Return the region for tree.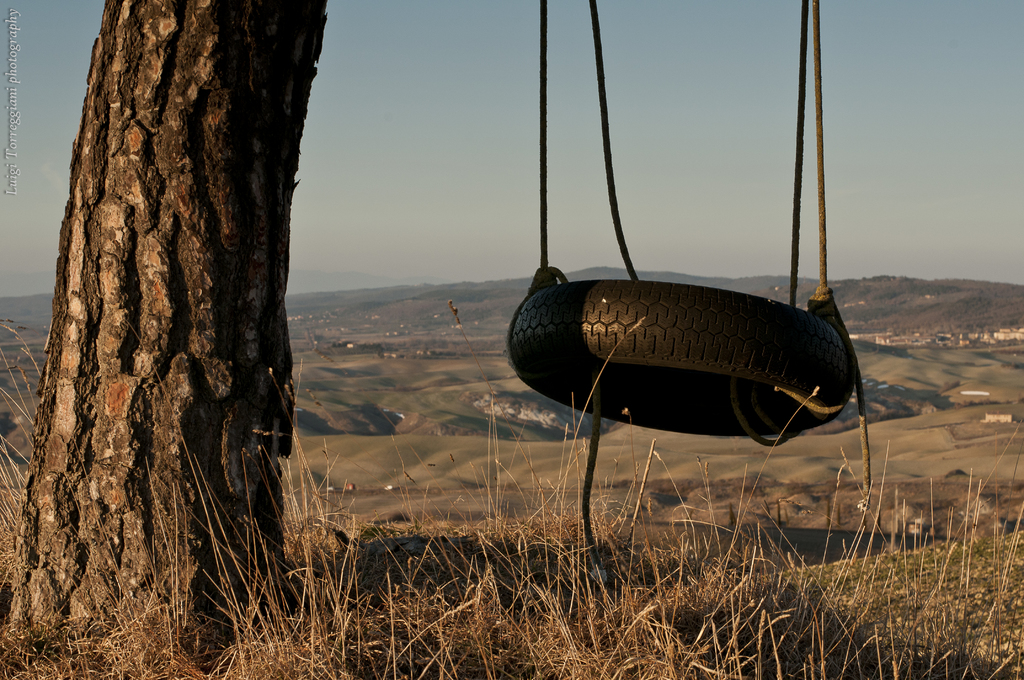
[62, 30, 333, 572].
